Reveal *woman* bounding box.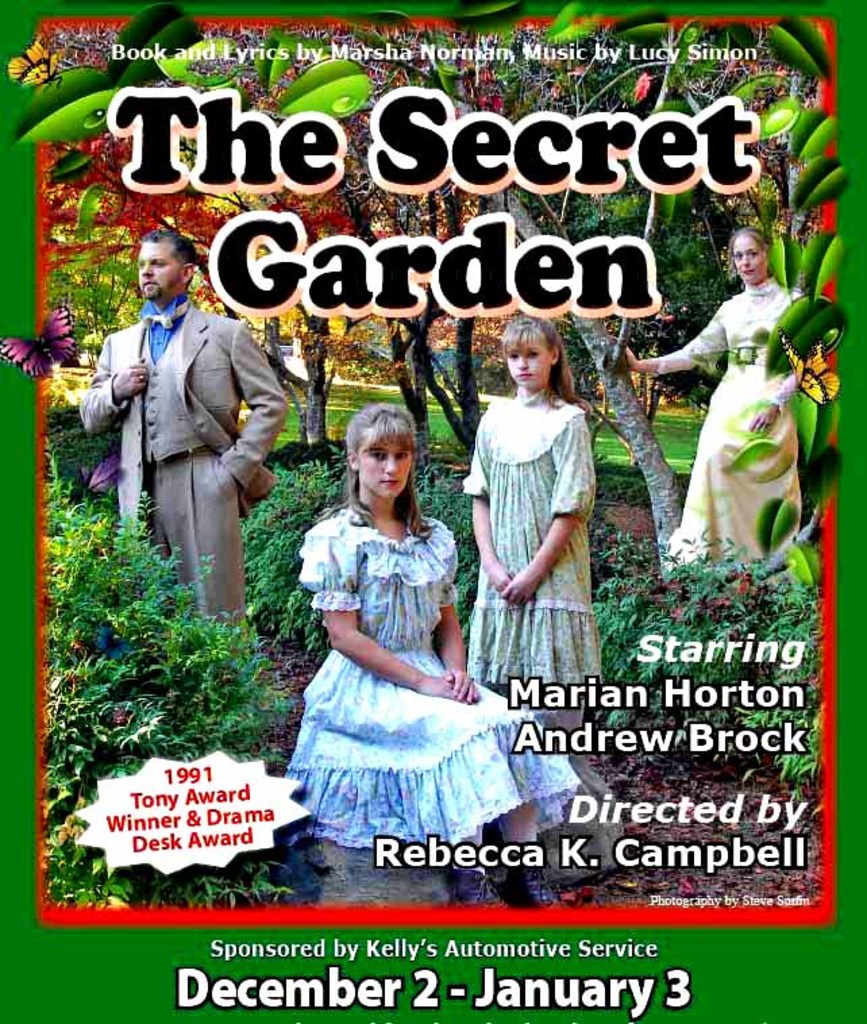
Revealed: detection(285, 389, 567, 870).
